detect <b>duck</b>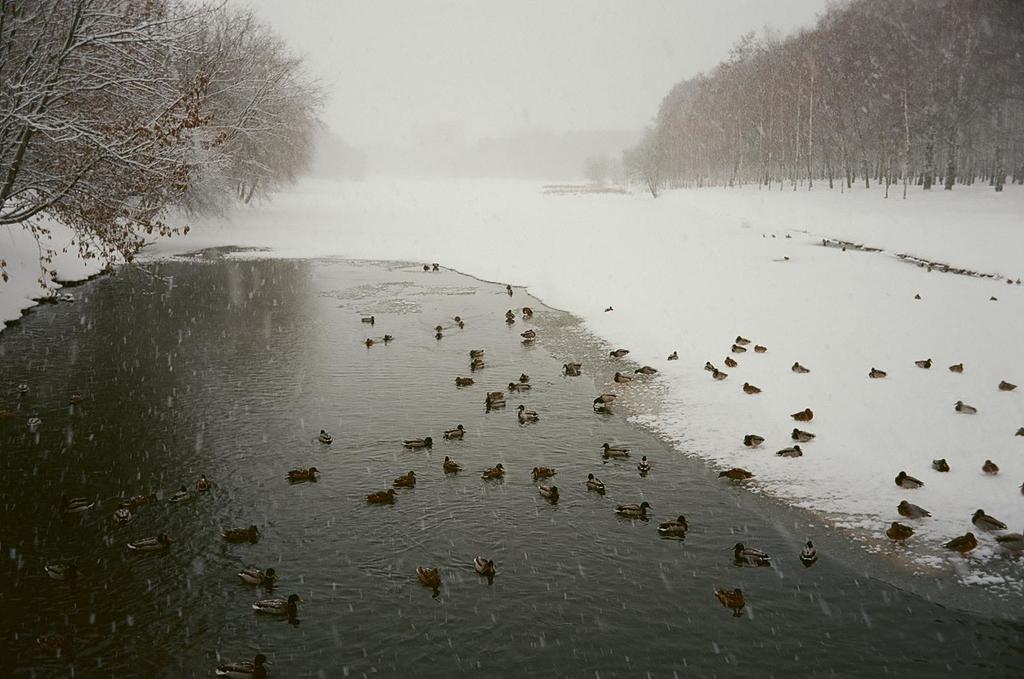
box=[654, 513, 693, 535]
